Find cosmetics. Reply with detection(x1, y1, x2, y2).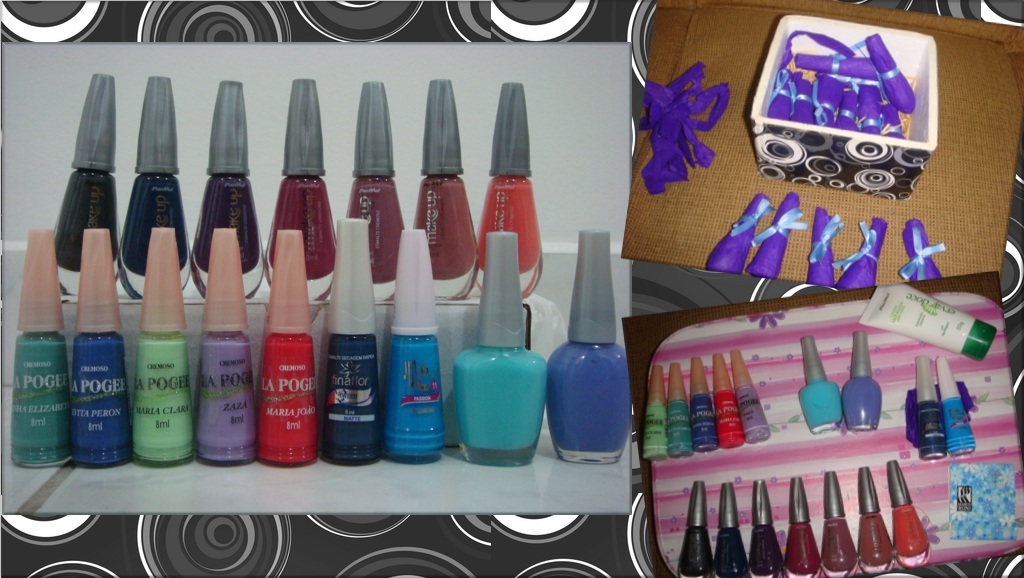
detection(192, 226, 260, 468).
